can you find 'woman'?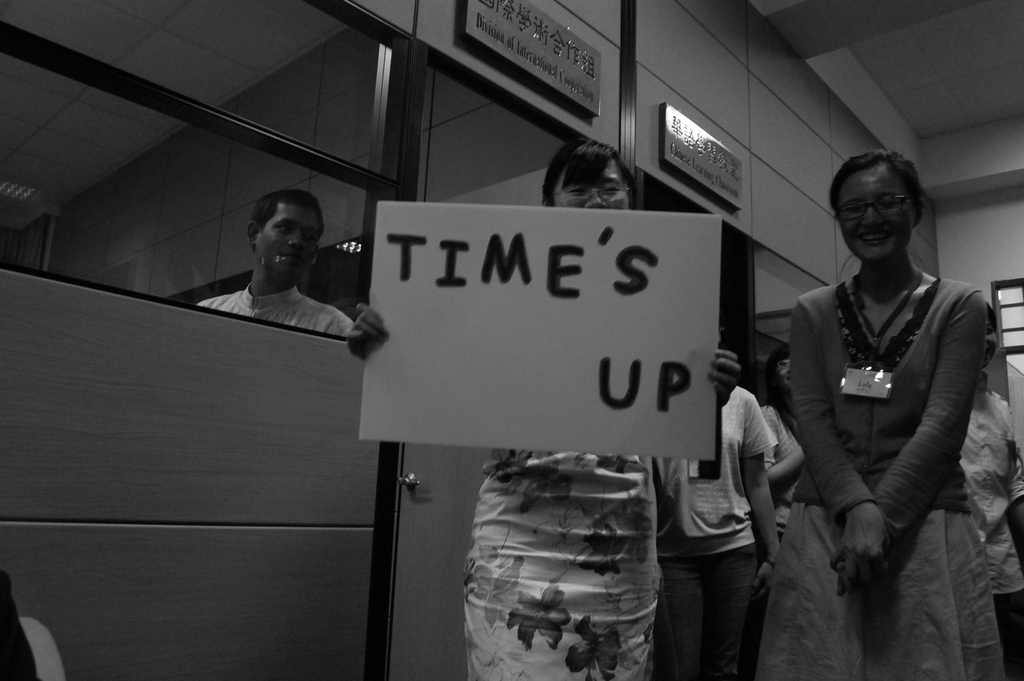
Yes, bounding box: box(346, 138, 746, 680).
